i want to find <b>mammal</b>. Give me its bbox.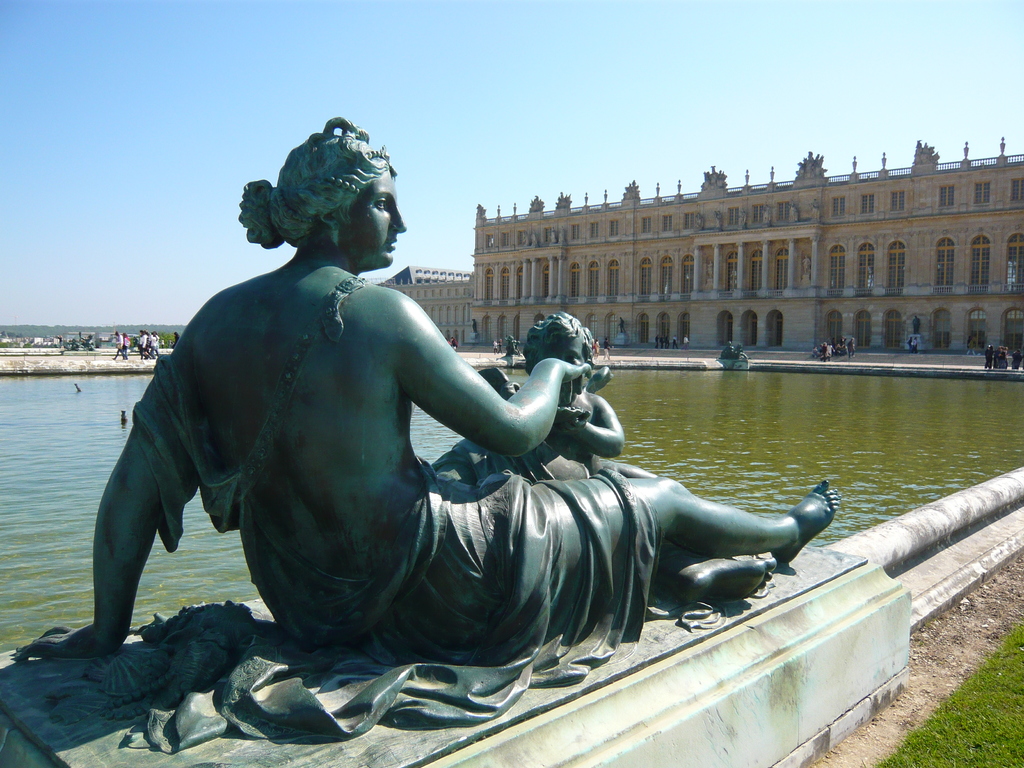
bbox(684, 335, 688, 343).
